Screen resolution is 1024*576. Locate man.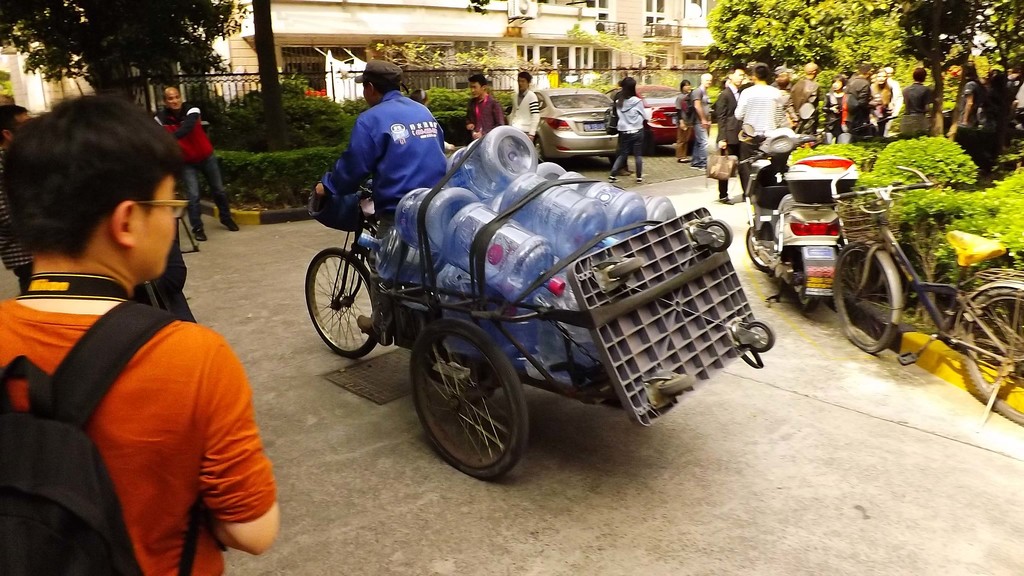
rect(712, 64, 746, 205).
